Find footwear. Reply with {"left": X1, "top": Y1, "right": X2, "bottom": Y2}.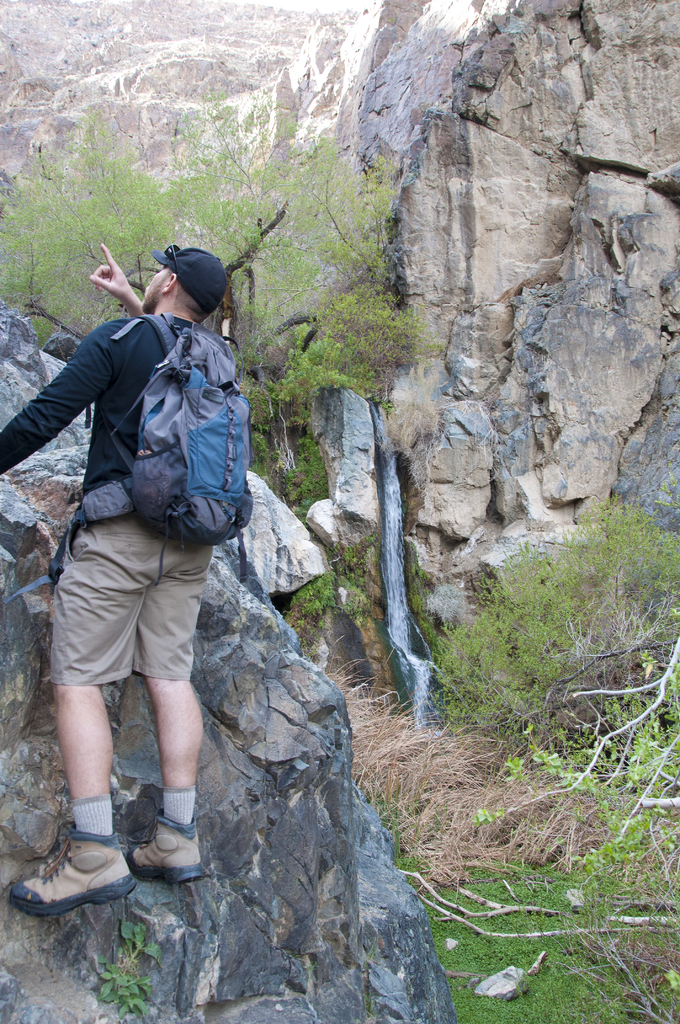
{"left": 9, "top": 801, "right": 122, "bottom": 929}.
